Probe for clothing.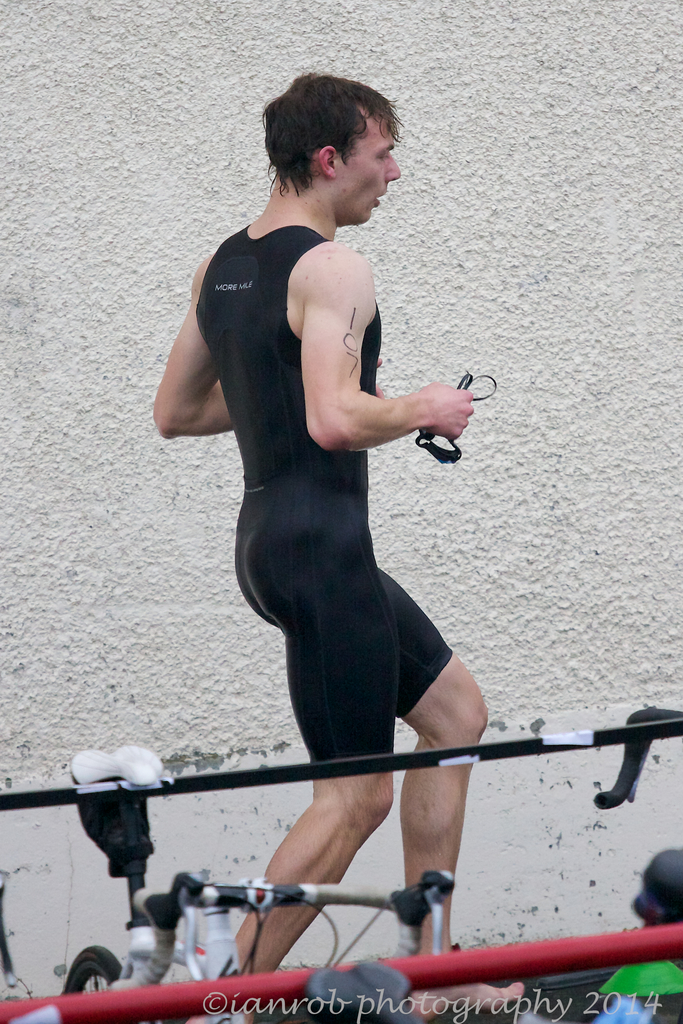
Probe result: 187,216,450,764.
